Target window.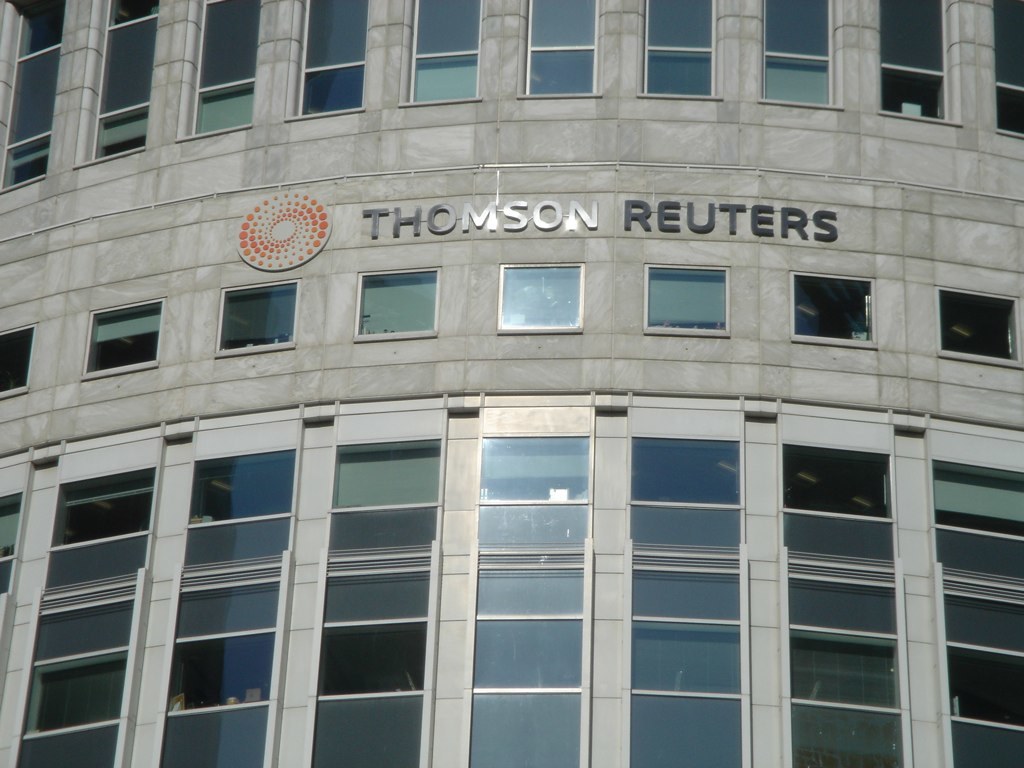
Target region: rect(83, 0, 153, 162).
